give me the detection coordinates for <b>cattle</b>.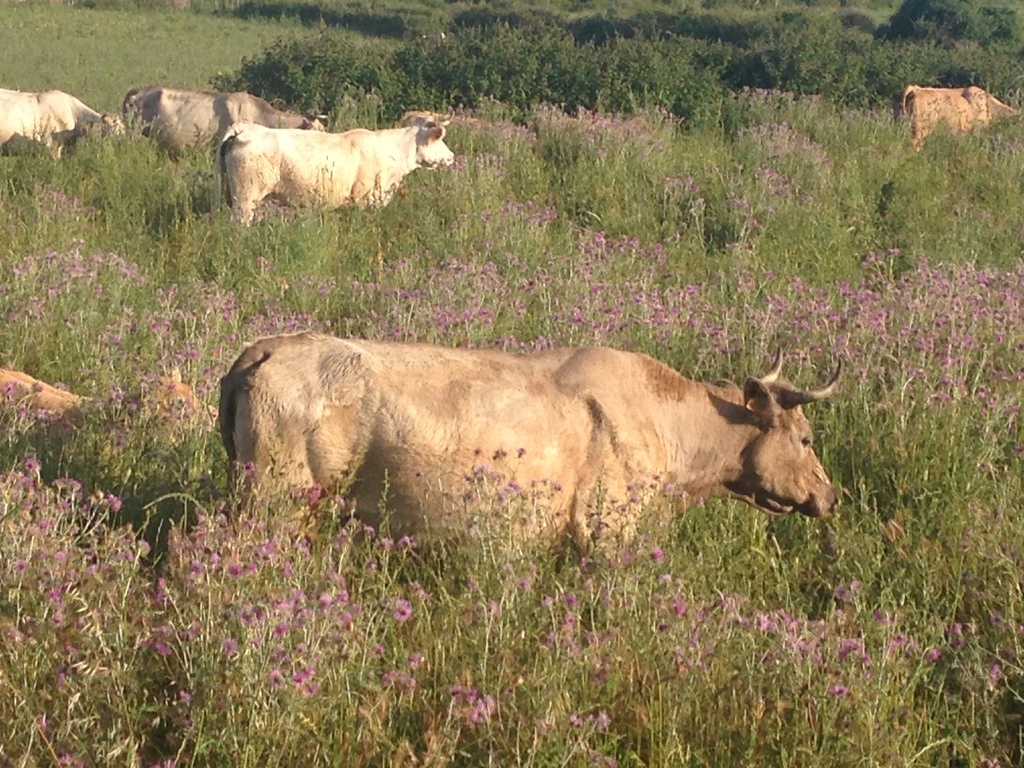
202:329:852:589.
